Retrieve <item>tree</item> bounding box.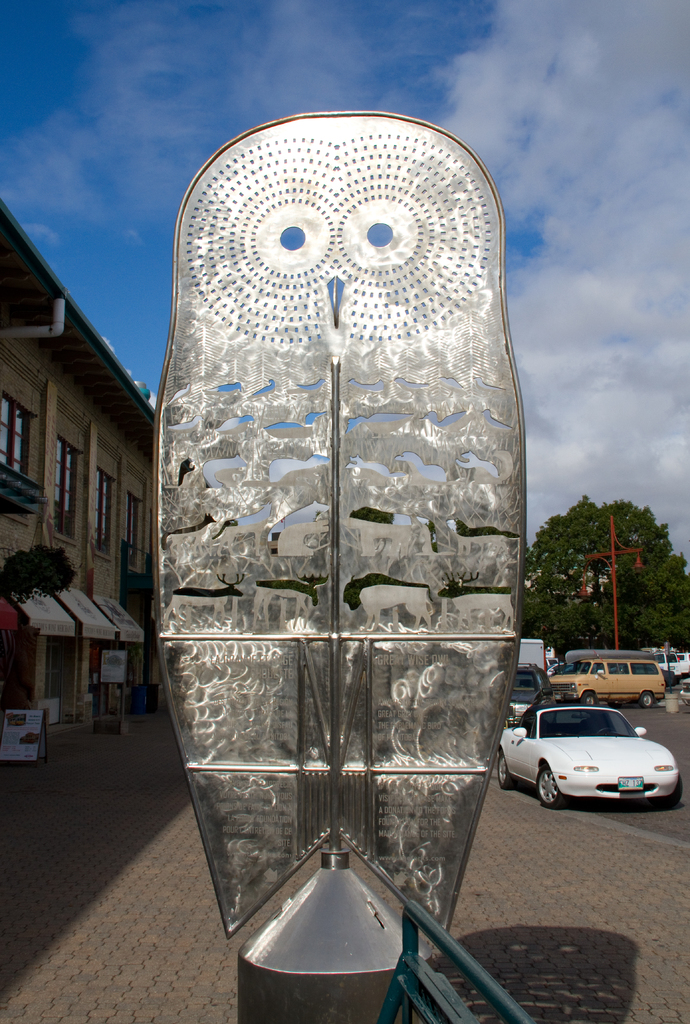
Bounding box: BBox(513, 487, 689, 655).
